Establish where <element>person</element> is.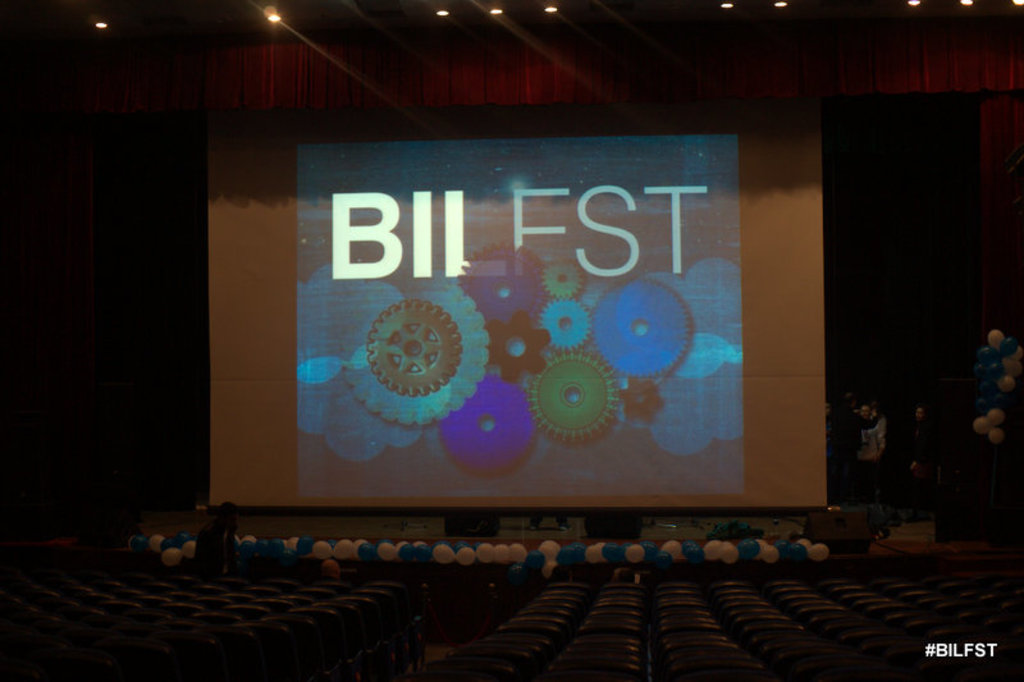
Established at {"x1": 184, "y1": 498, "x2": 246, "y2": 581}.
